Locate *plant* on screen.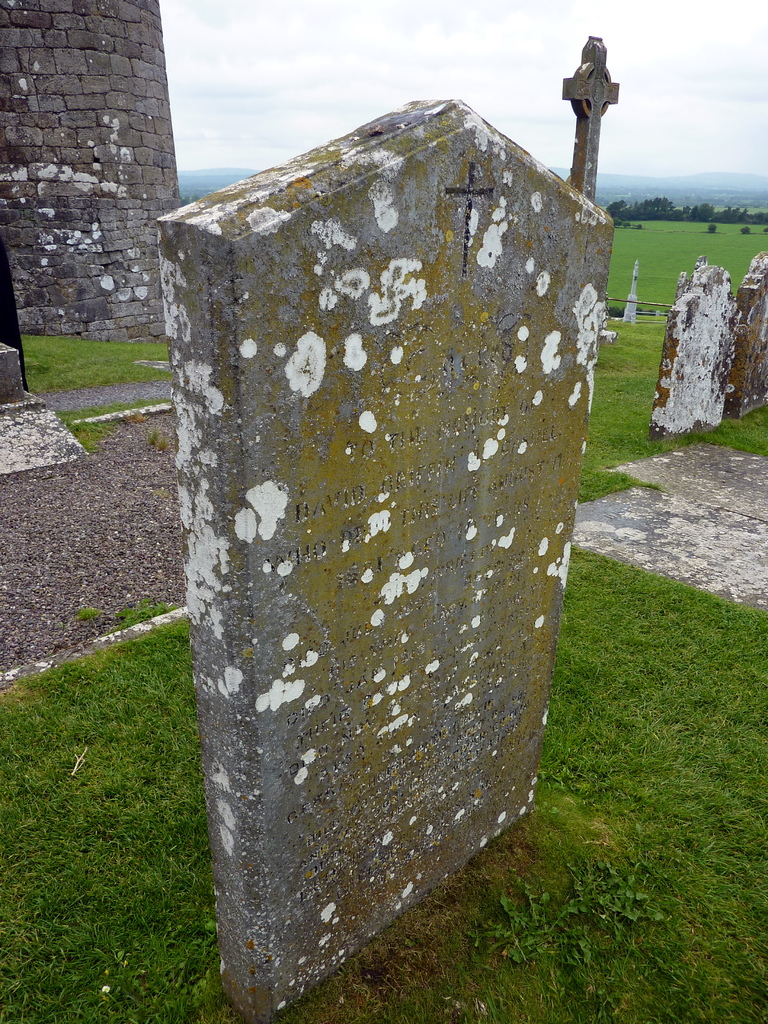
On screen at 572 206 767 505.
